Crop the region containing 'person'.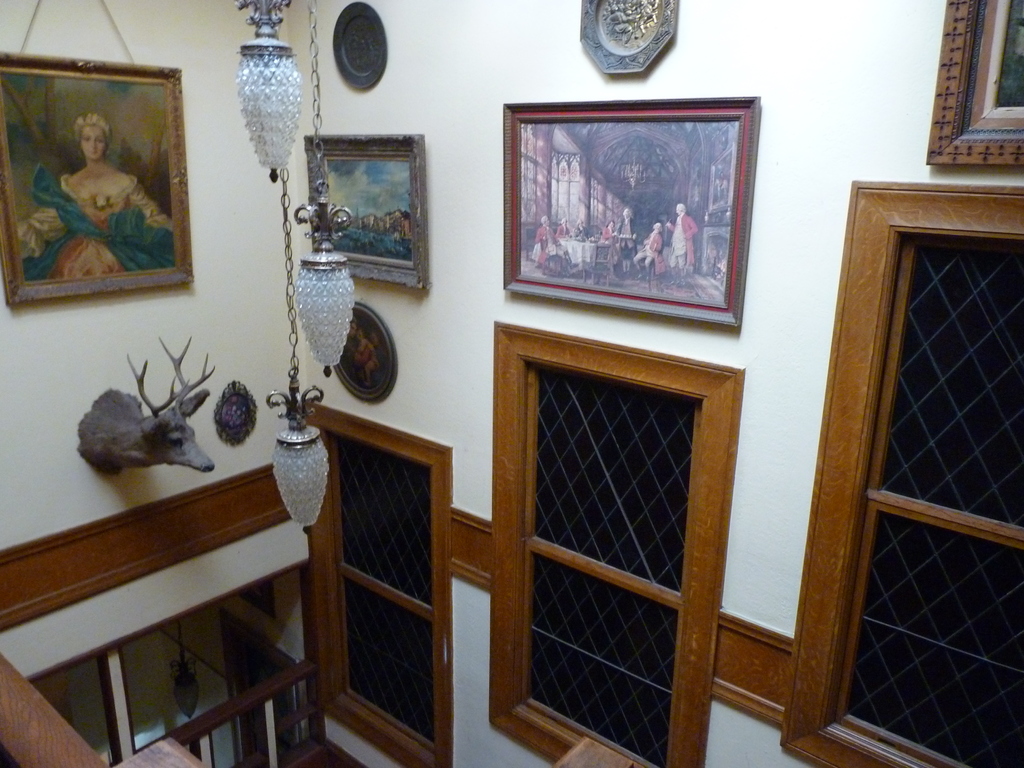
Crop region: left=19, top=113, right=173, bottom=273.
